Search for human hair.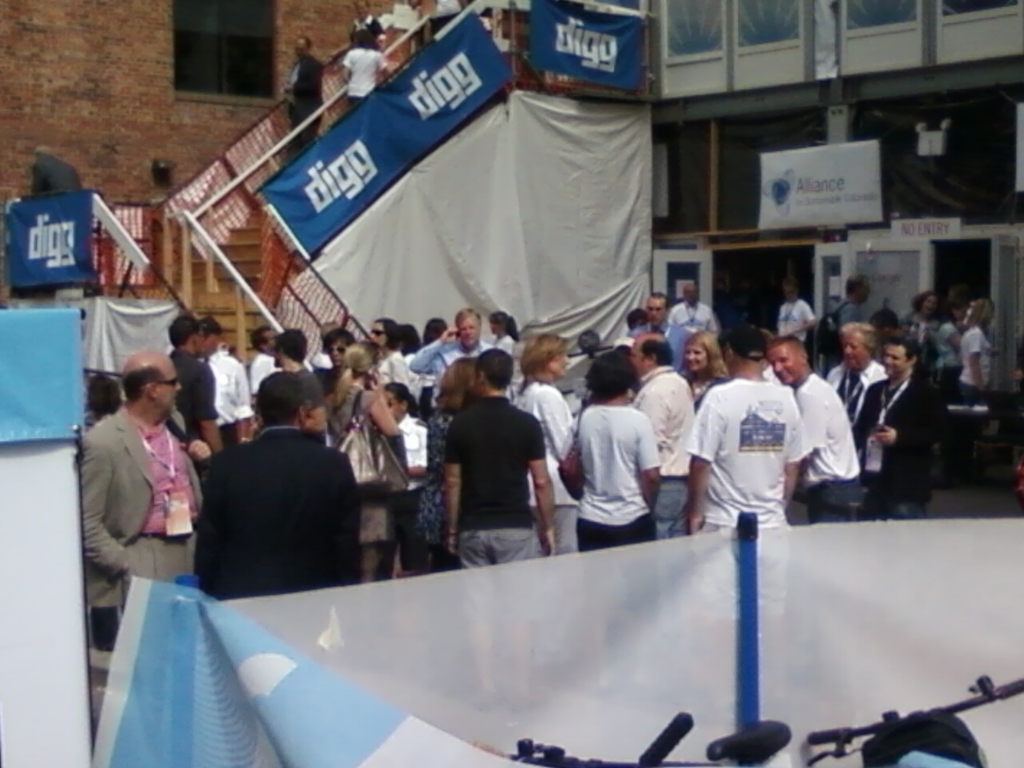
Found at {"left": 382, "top": 378, "right": 402, "bottom": 406}.
